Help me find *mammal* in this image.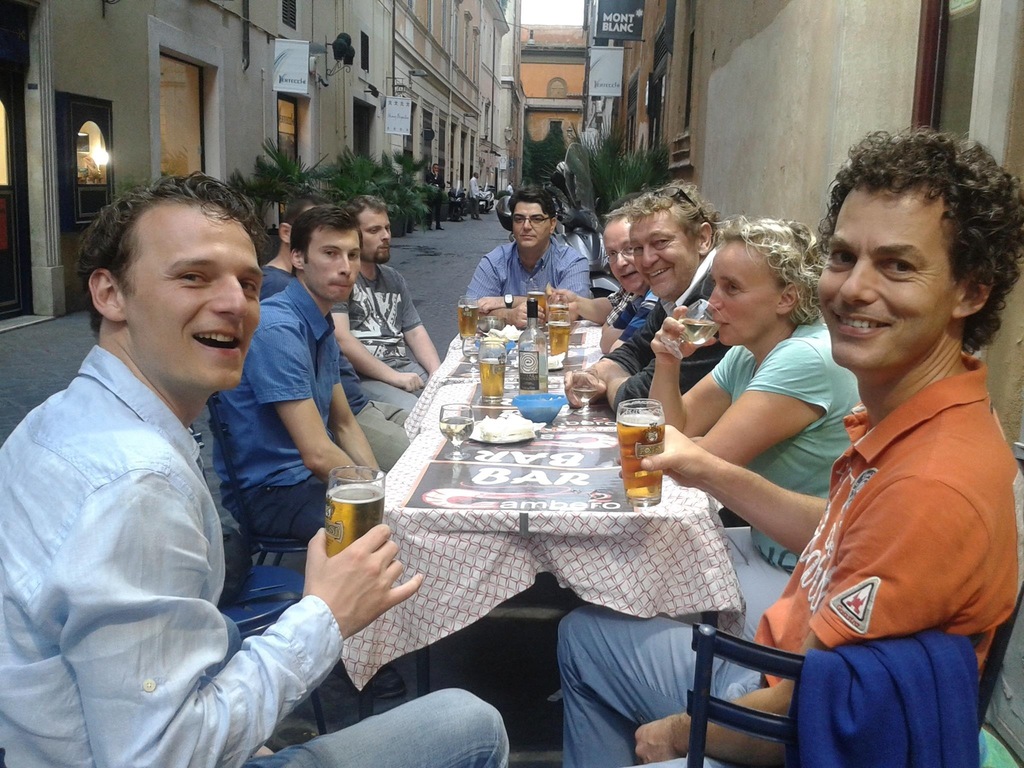
Found it: x1=540 y1=204 x2=639 y2=330.
